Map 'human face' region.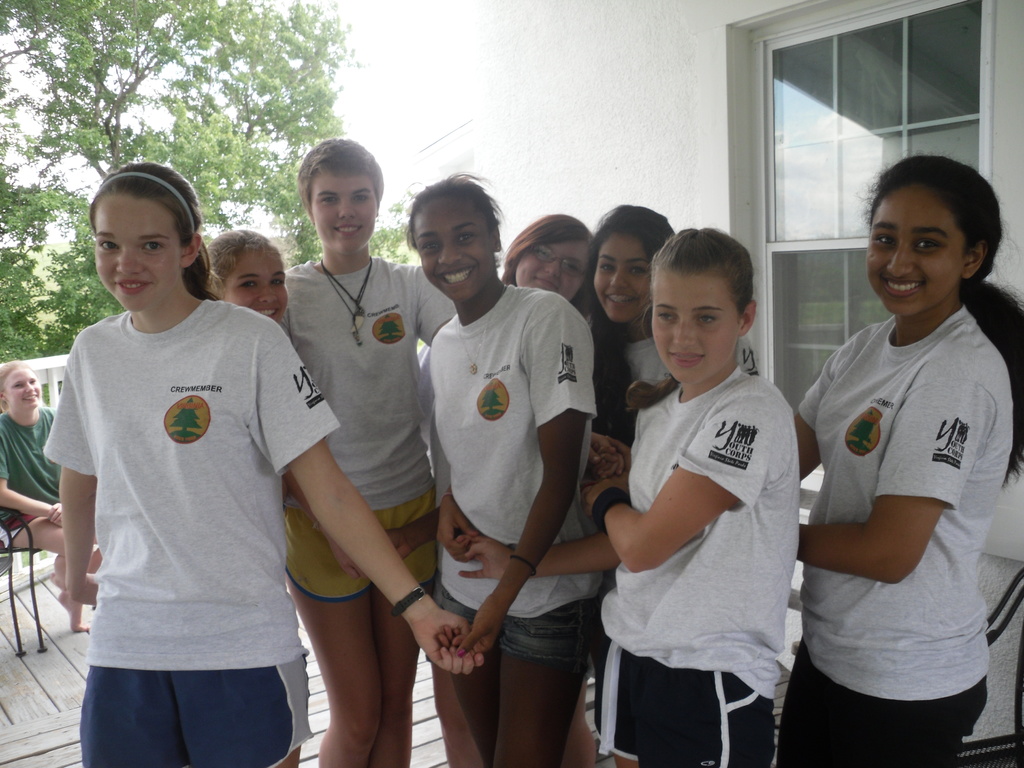
Mapped to [96, 188, 178, 315].
